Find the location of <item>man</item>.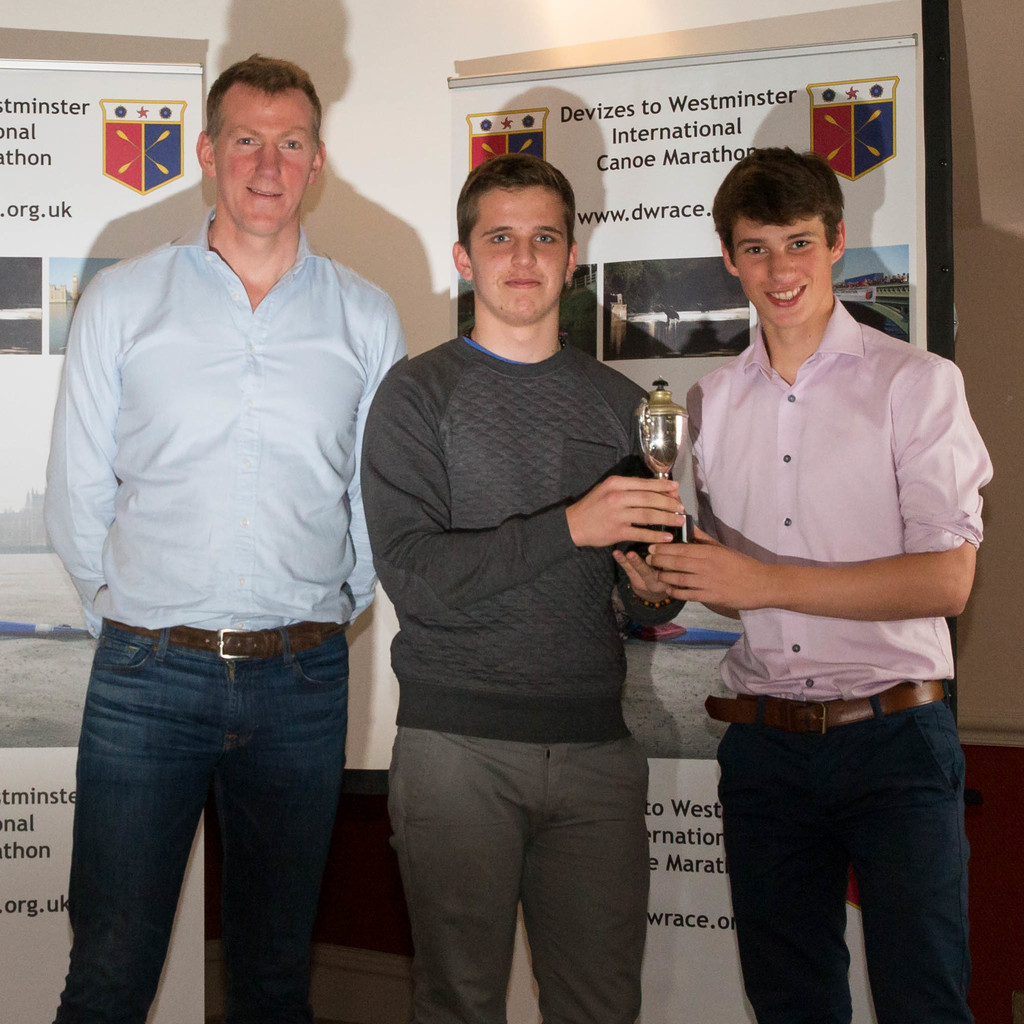
Location: x1=643, y1=150, x2=1000, y2=1023.
